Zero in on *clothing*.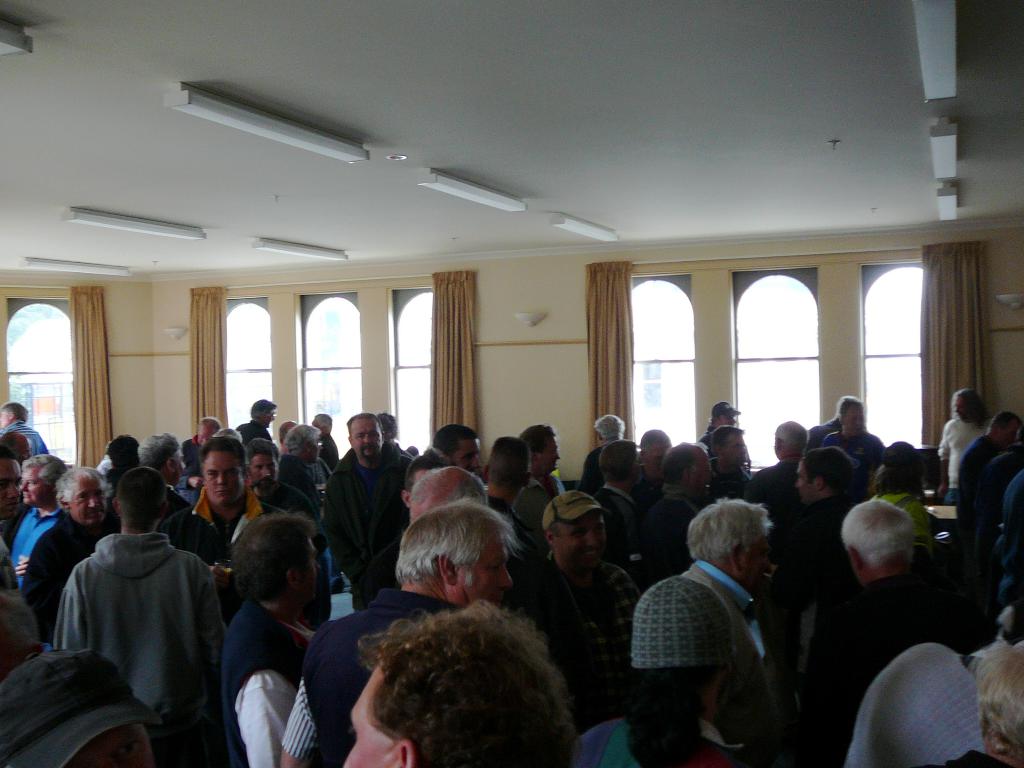
Zeroed in: x1=630 y1=464 x2=664 y2=513.
